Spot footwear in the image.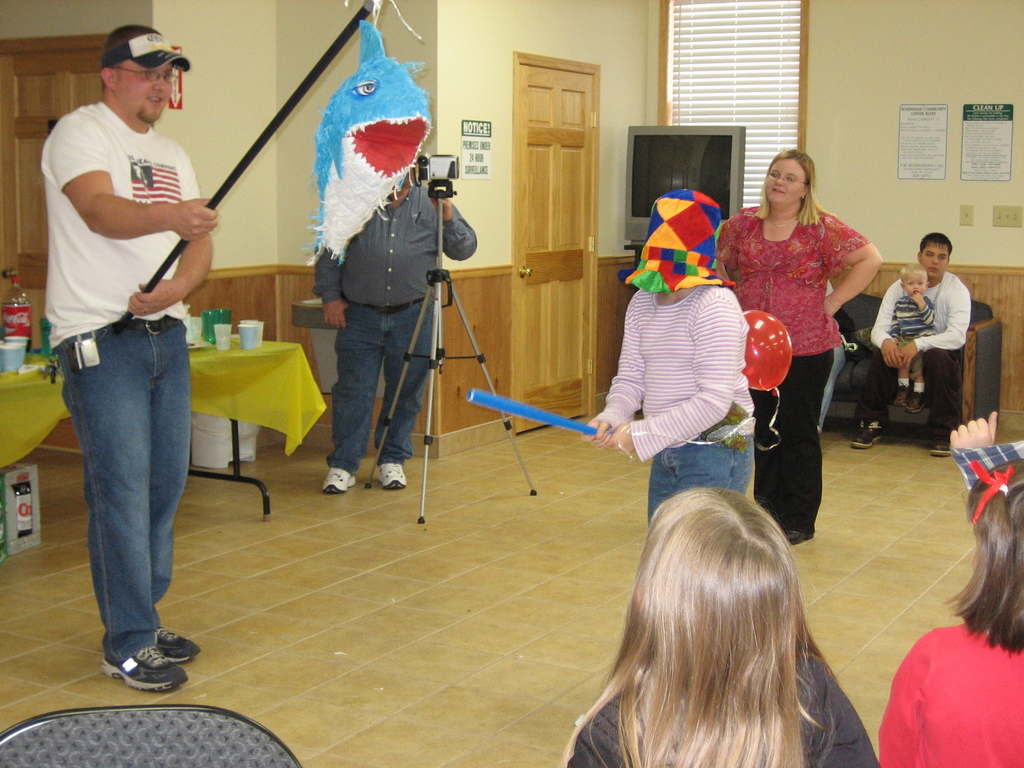
footwear found at <box>323,465,359,492</box>.
